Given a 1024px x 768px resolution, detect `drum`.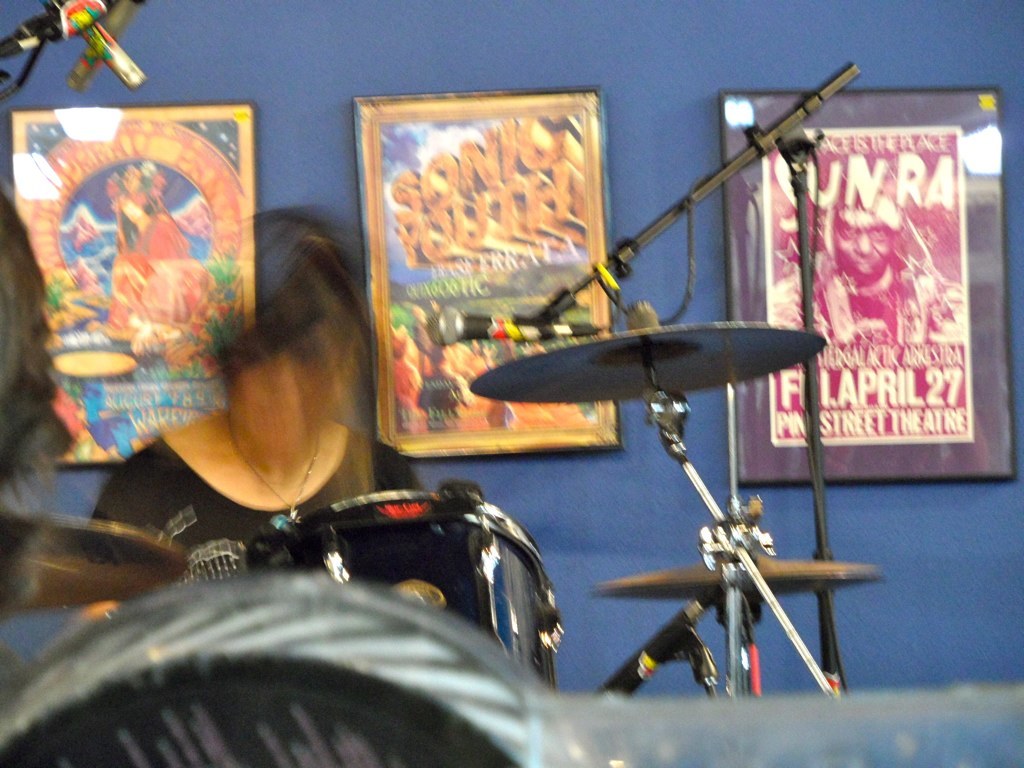
[x1=0, y1=571, x2=549, y2=767].
